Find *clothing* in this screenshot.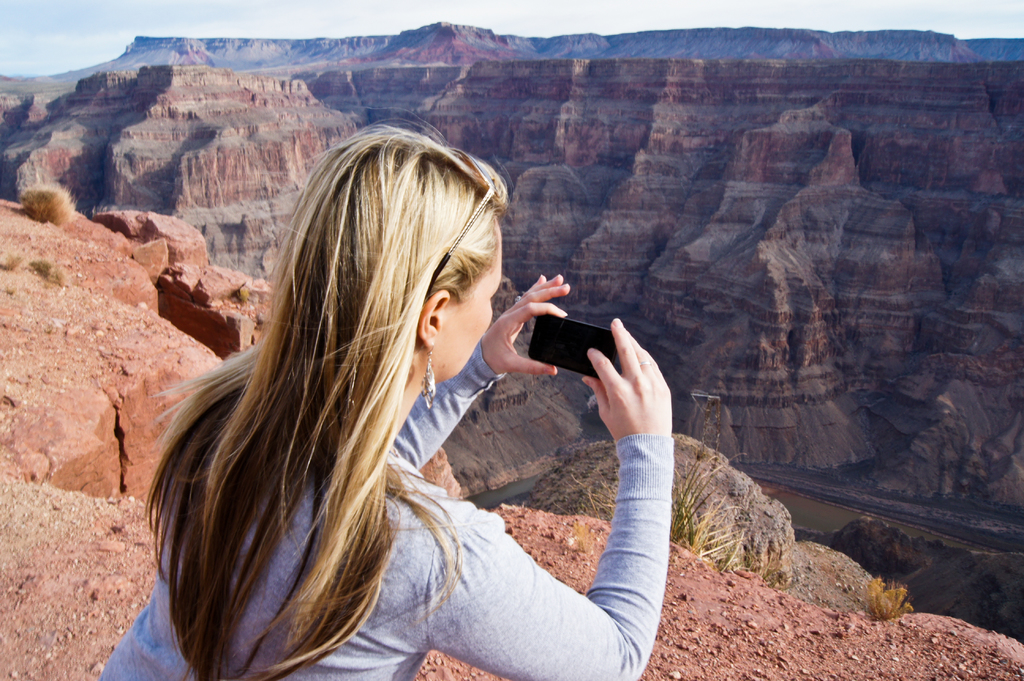
The bounding box for *clothing* is [44, 297, 761, 678].
